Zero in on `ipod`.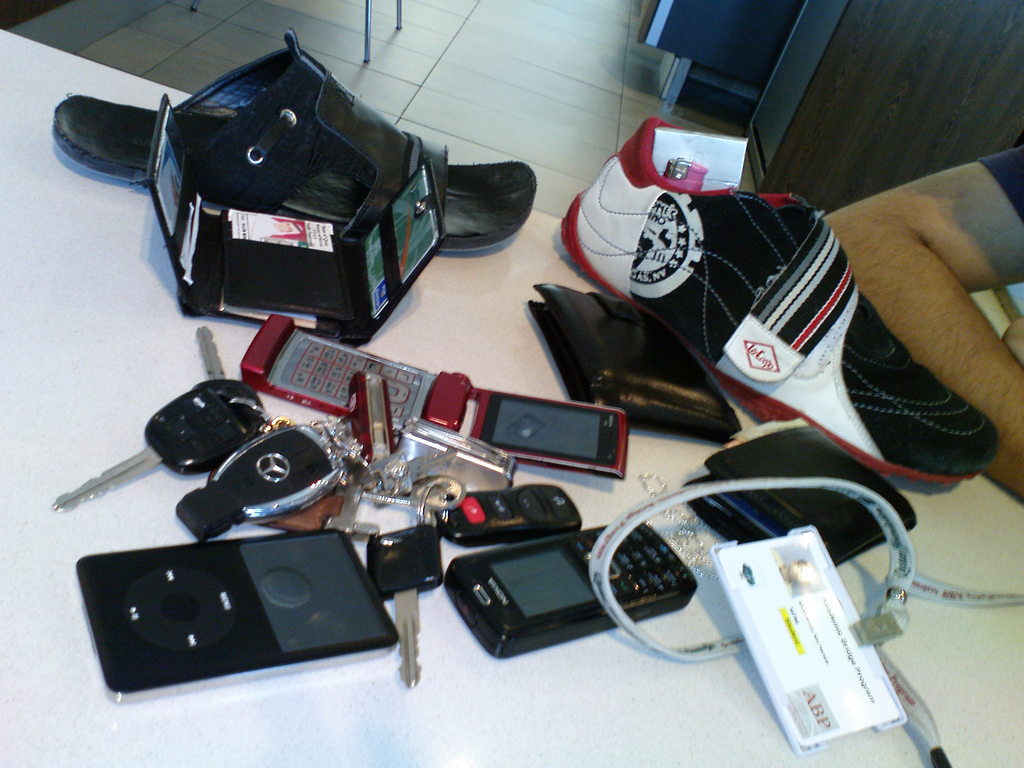
Zeroed in: left=76, top=531, right=398, bottom=705.
